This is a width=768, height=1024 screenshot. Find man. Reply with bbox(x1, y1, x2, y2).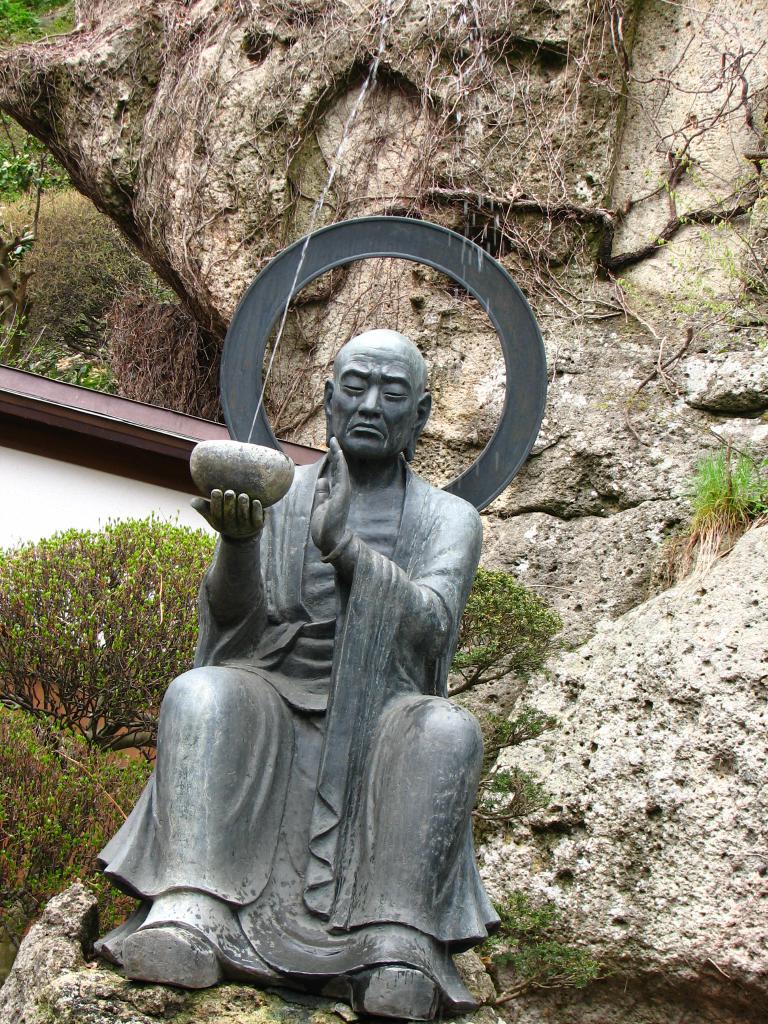
bbox(17, 167, 616, 1023).
